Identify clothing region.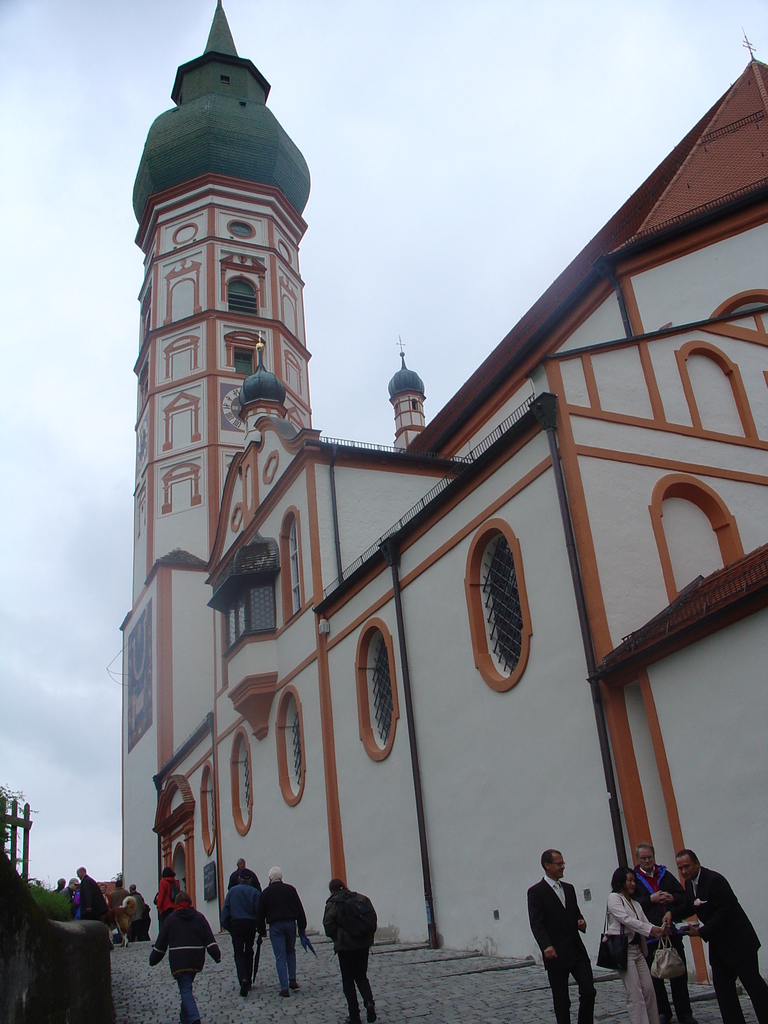
Region: [left=109, top=886, right=130, bottom=911].
